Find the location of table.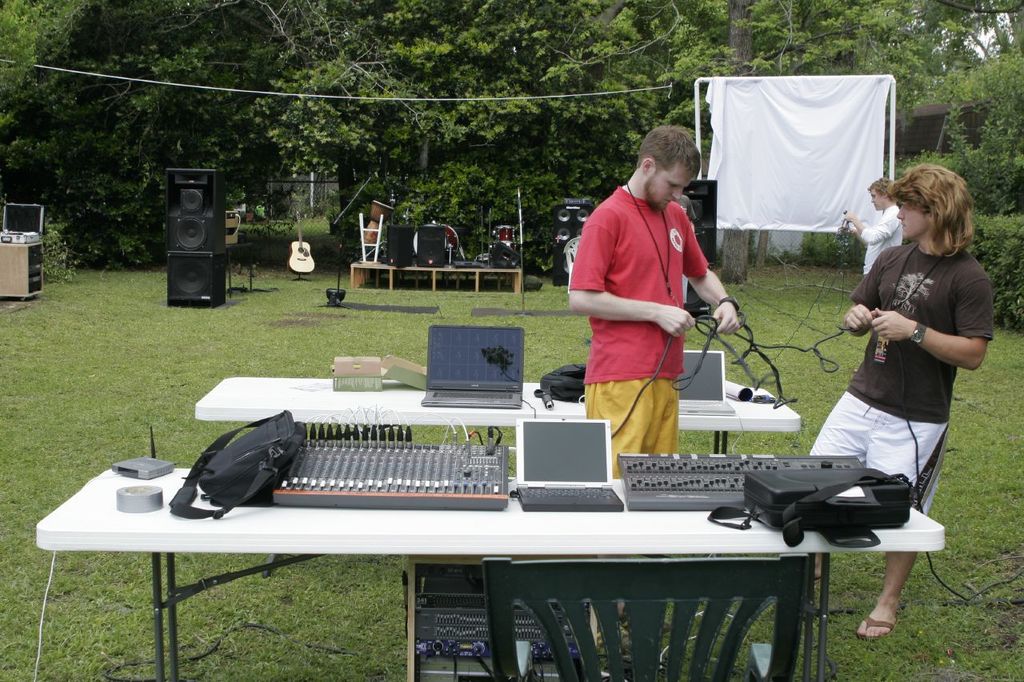
Location: {"left": 35, "top": 472, "right": 947, "bottom": 680}.
